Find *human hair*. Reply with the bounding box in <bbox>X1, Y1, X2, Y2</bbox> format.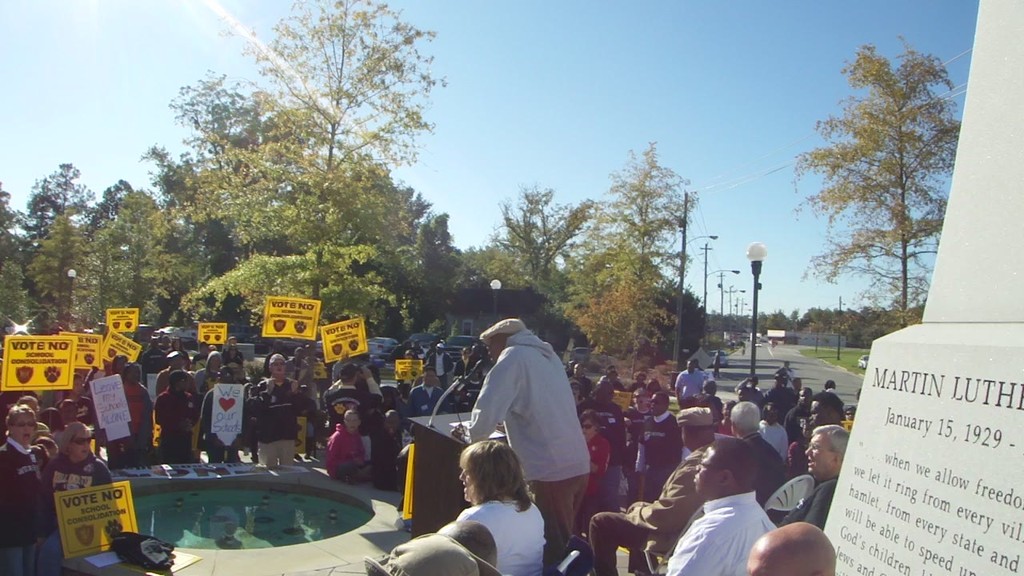
<bbox>810, 389, 842, 409</bbox>.
